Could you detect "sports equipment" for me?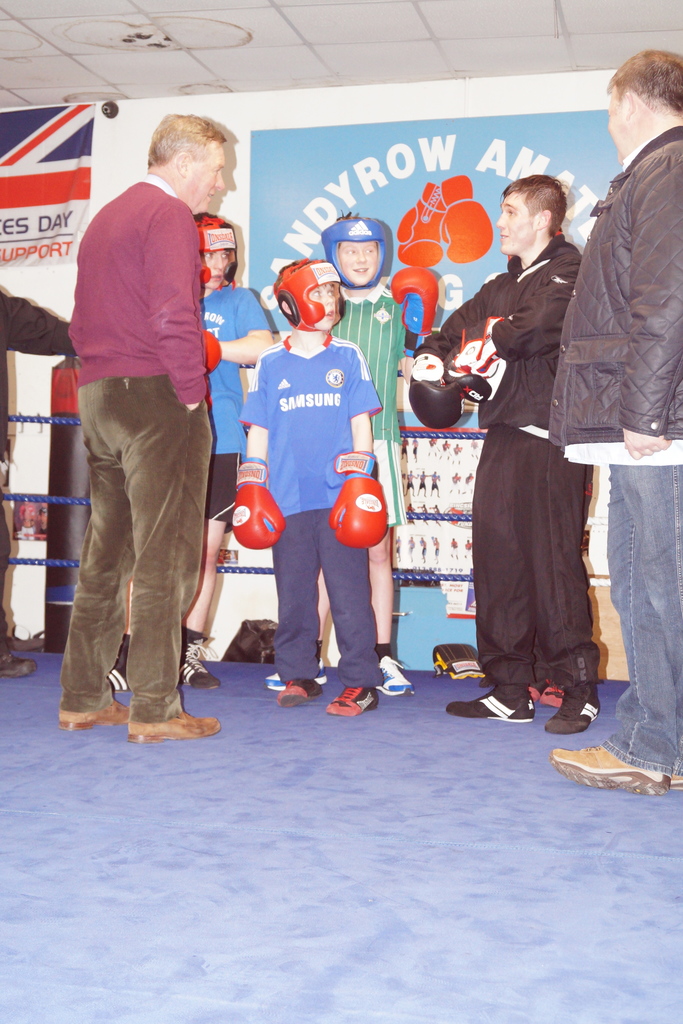
Detection result: (432,641,484,678).
